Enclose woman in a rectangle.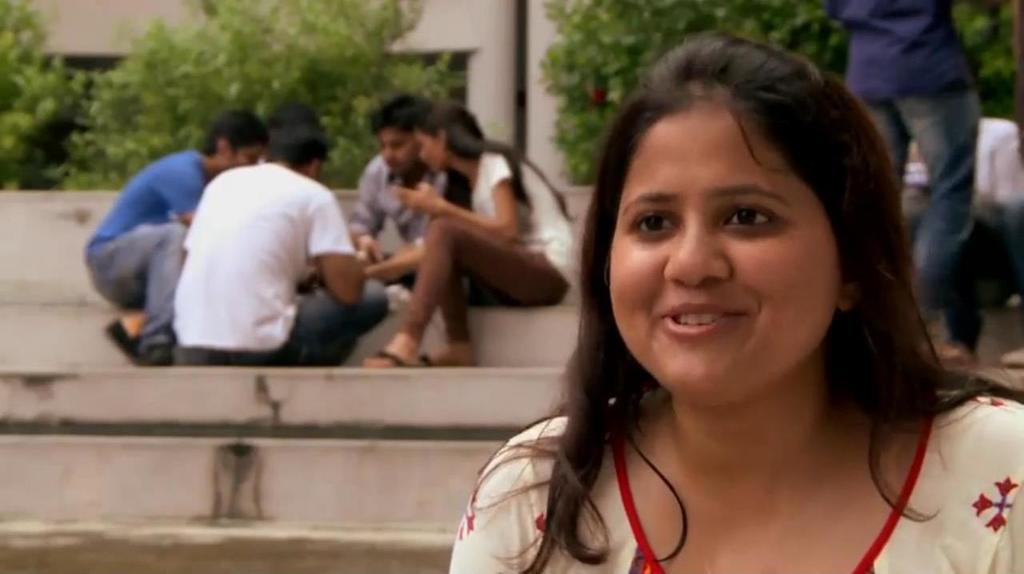
select_region(367, 99, 579, 369).
